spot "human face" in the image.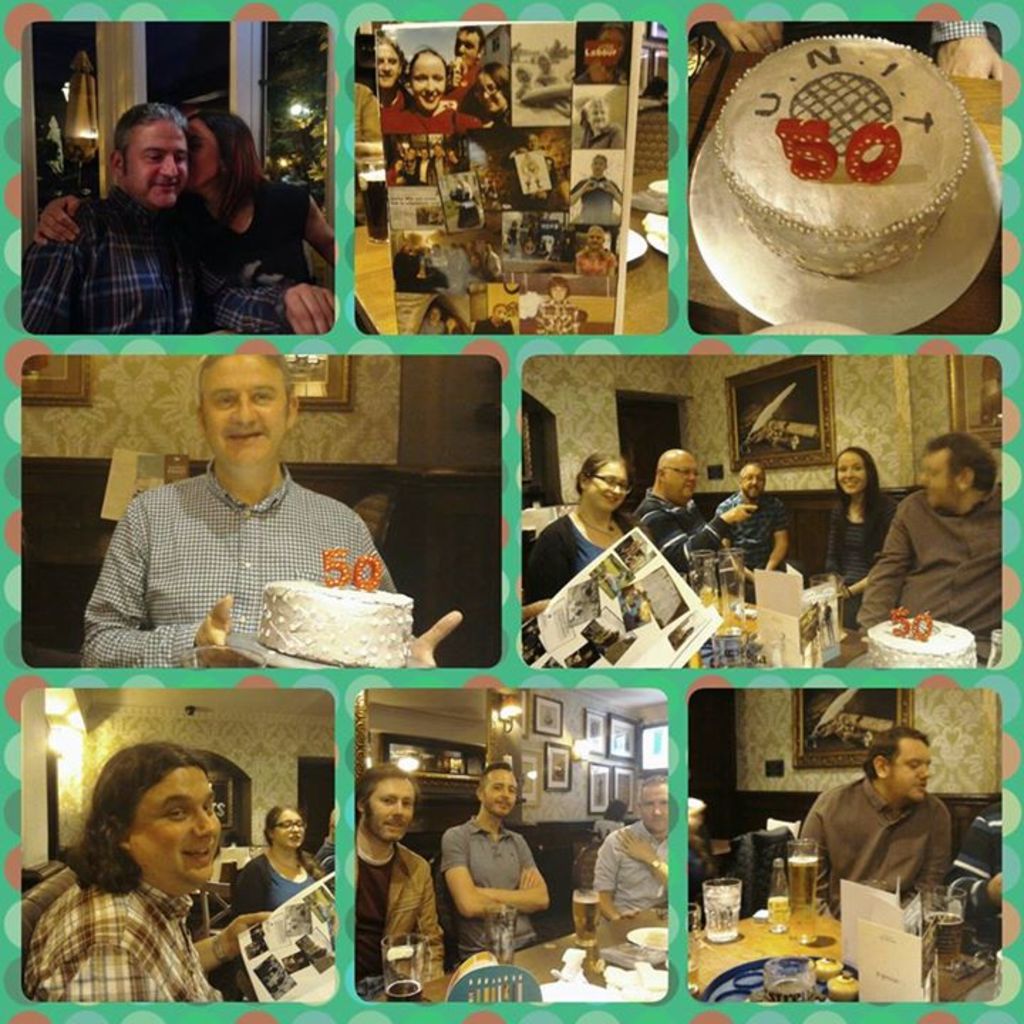
"human face" found at x1=371, y1=43, x2=395, y2=91.
